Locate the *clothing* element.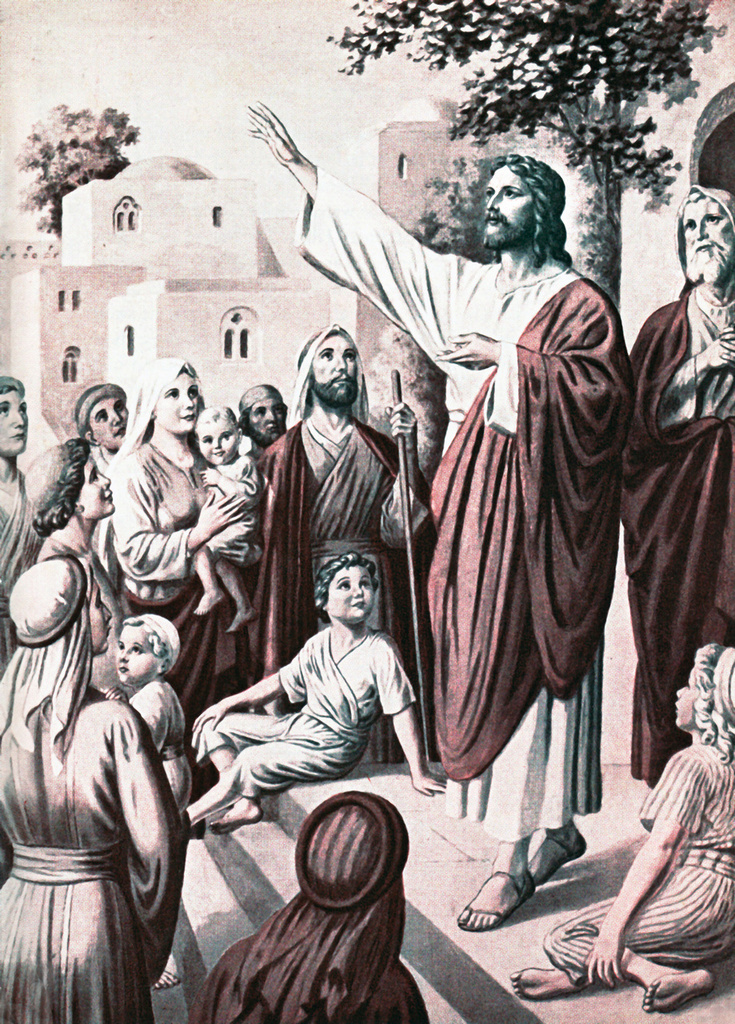
Element bbox: <bbox>202, 617, 414, 800</bbox>.
